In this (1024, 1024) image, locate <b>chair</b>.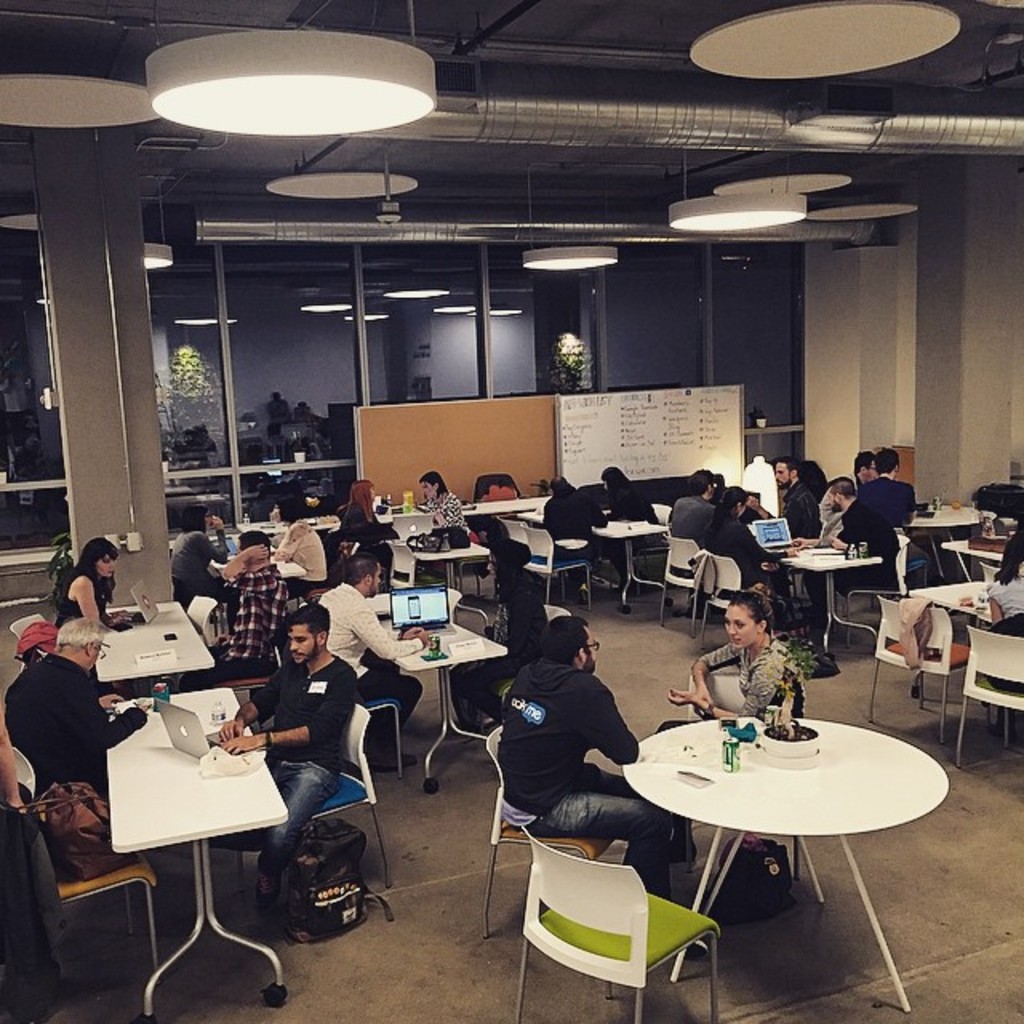
Bounding box: left=659, top=534, right=723, bottom=646.
